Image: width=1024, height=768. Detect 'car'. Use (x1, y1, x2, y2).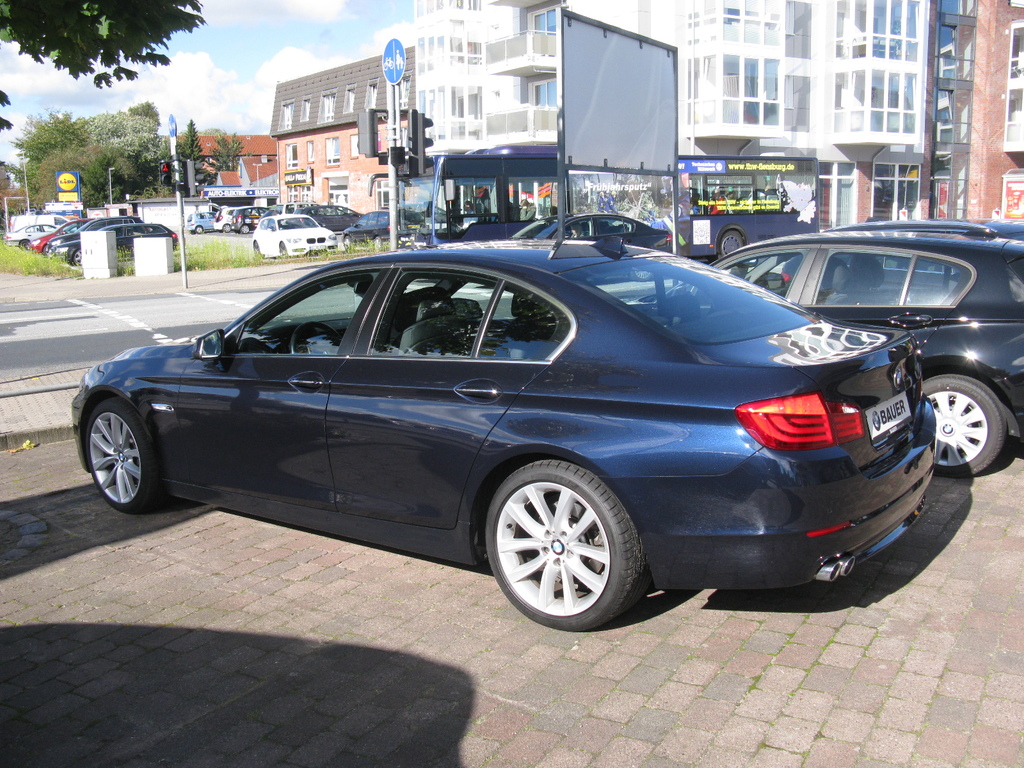
(22, 216, 94, 249).
